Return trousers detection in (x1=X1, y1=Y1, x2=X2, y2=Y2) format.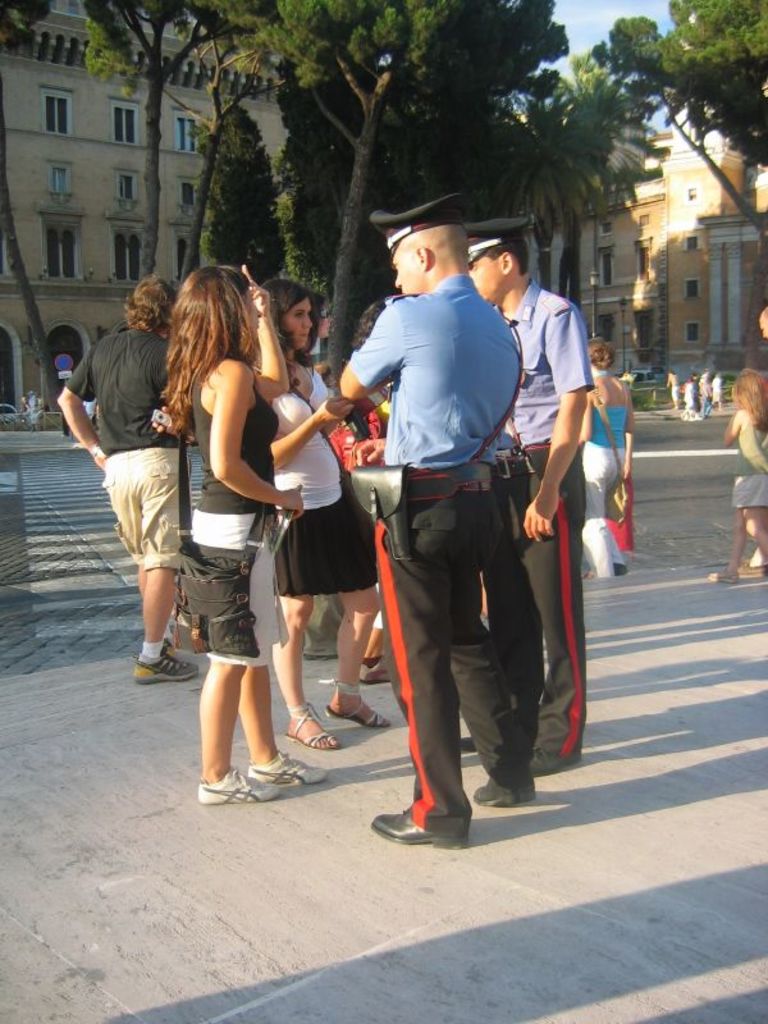
(x1=374, y1=481, x2=545, y2=803).
